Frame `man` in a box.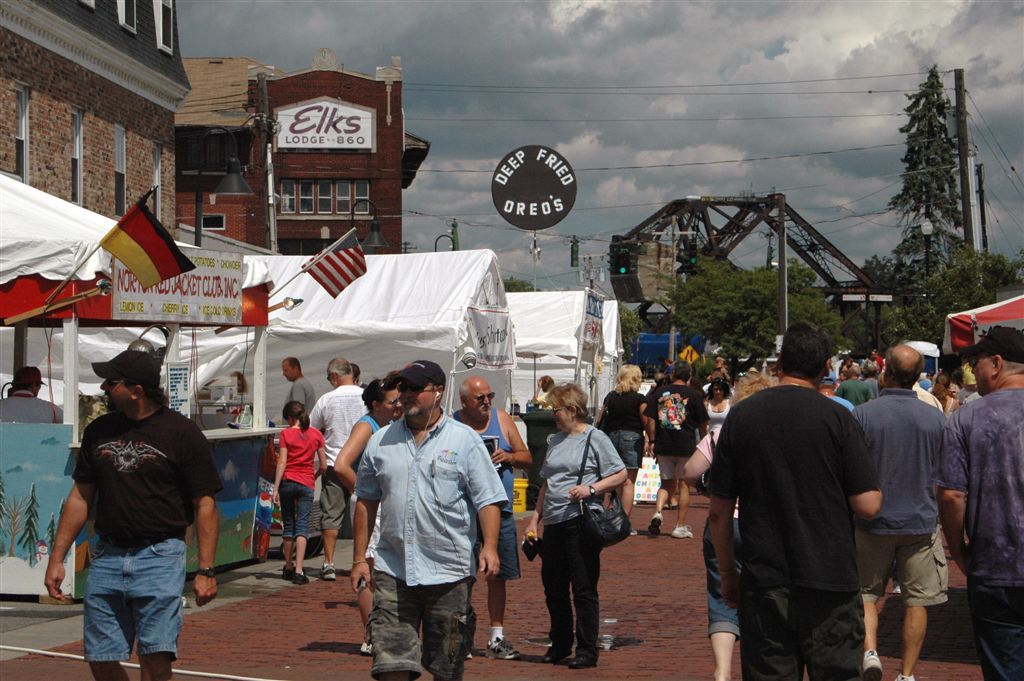
(848, 343, 956, 680).
